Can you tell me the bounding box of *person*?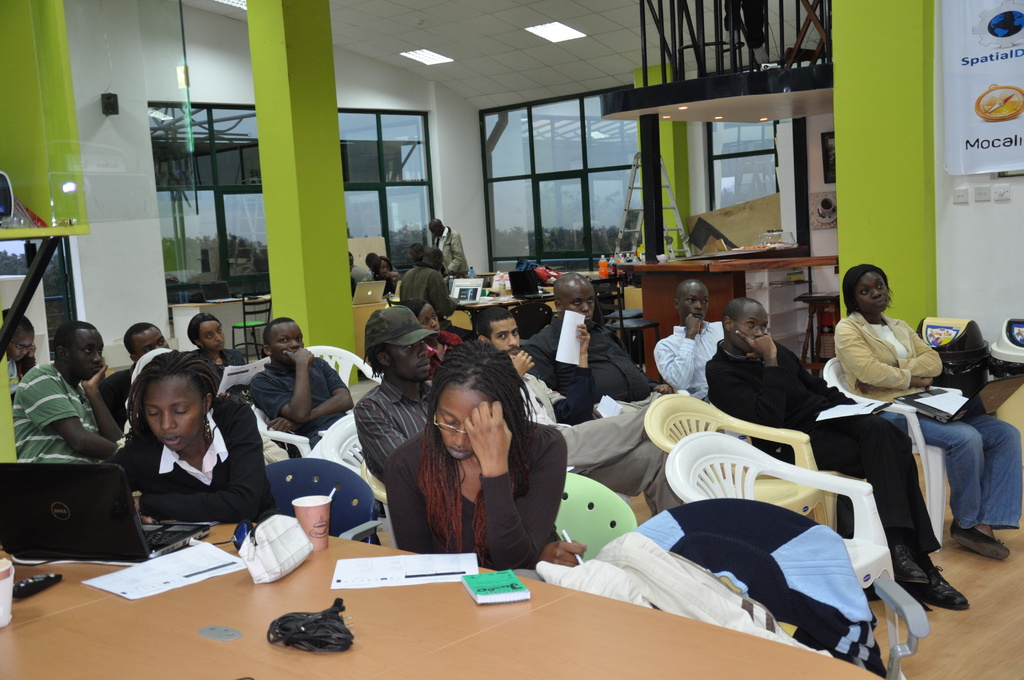
l=90, t=344, r=260, b=566.
